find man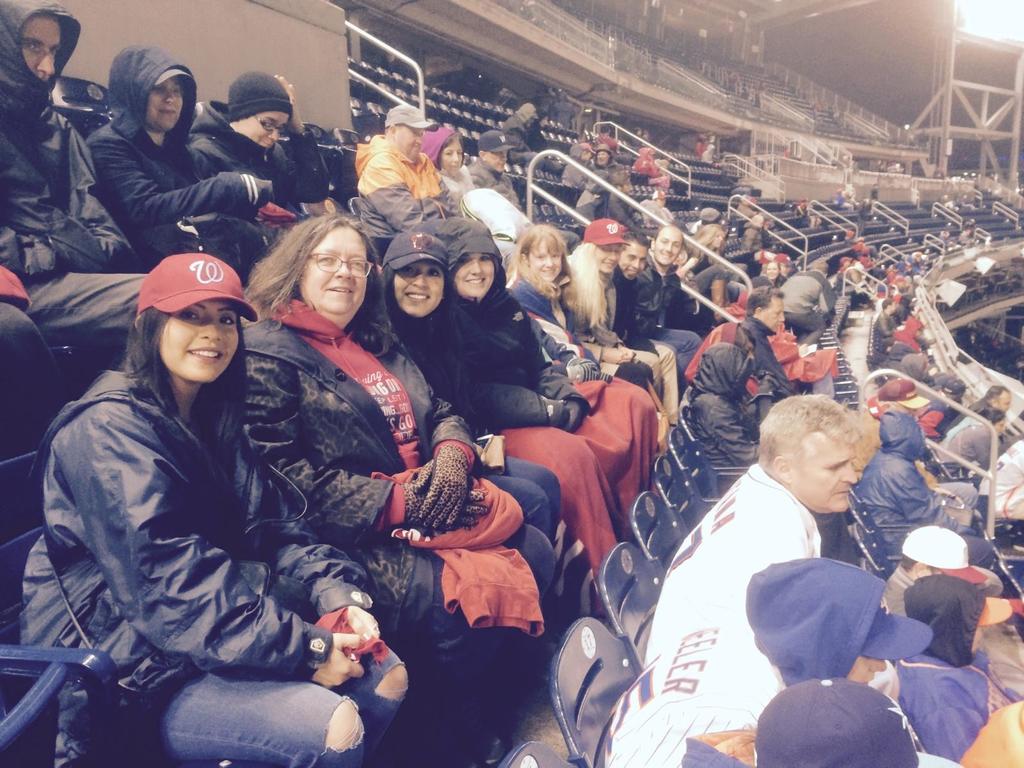
x1=740 y1=290 x2=801 y2=399
